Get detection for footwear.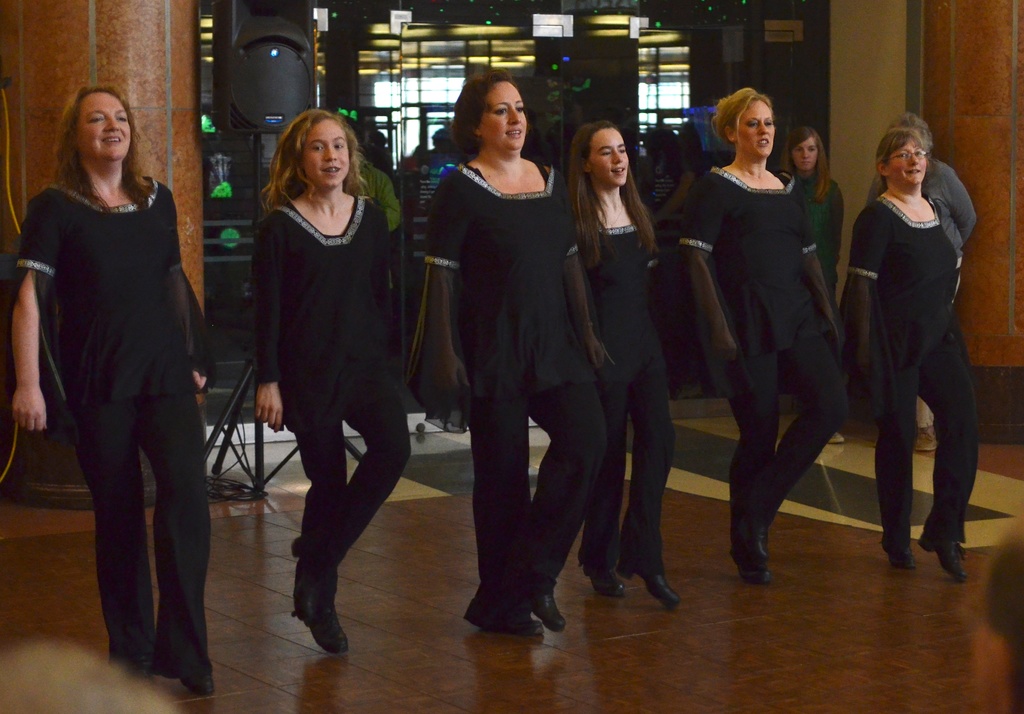
Detection: crop(581, 559, 631, 596).
